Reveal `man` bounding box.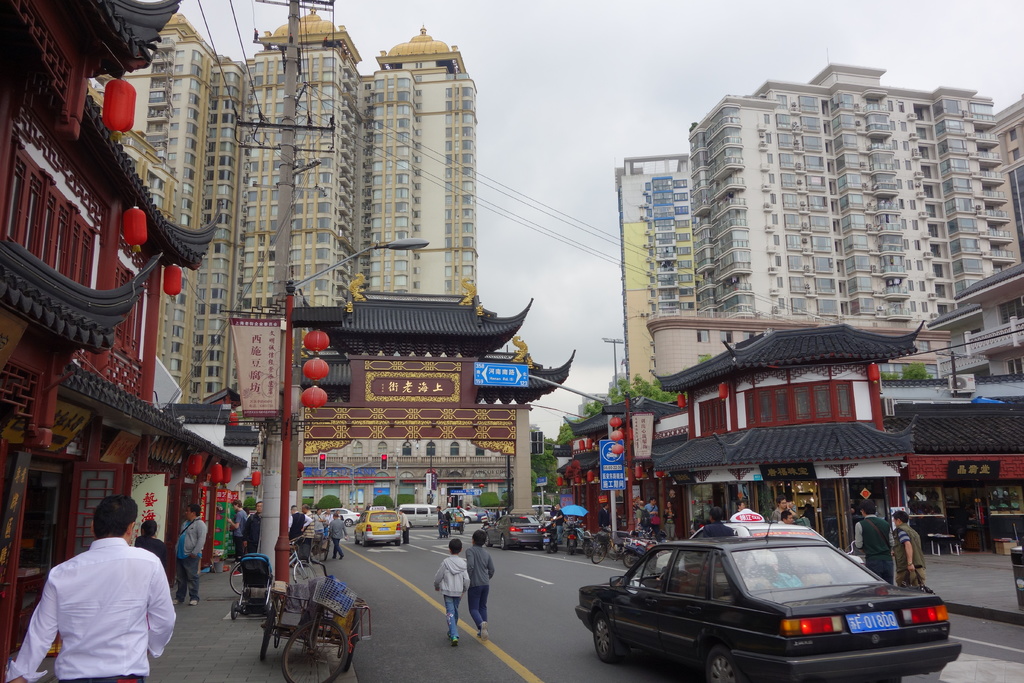
Revealed: x1=231 y1=497 x2=248 y2=559.
